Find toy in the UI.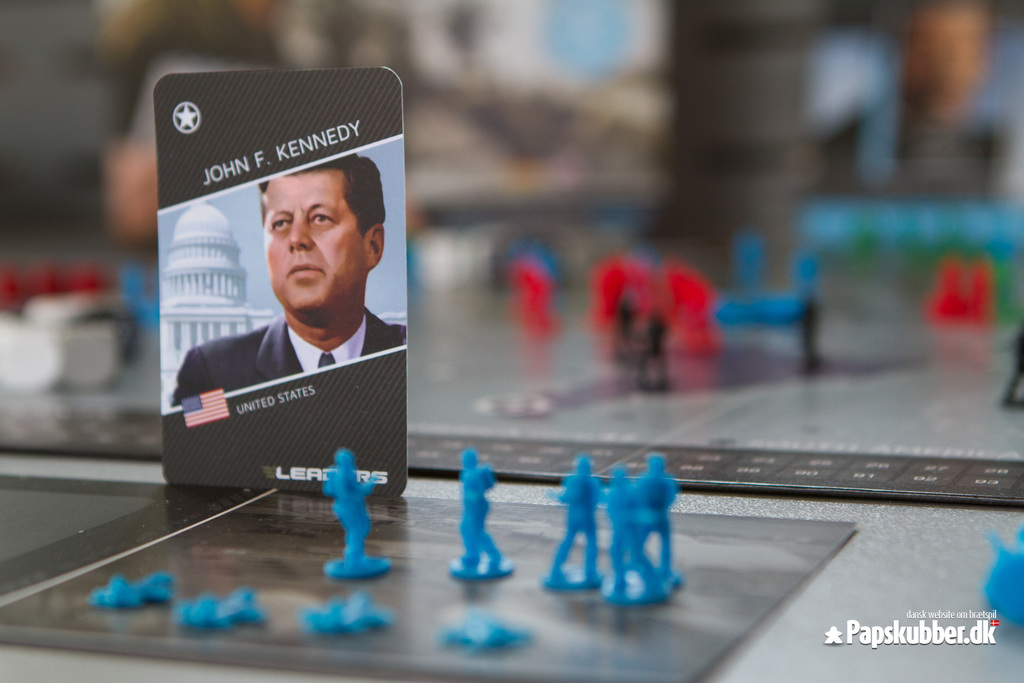
UI element at [624, 443, 686, 593].
